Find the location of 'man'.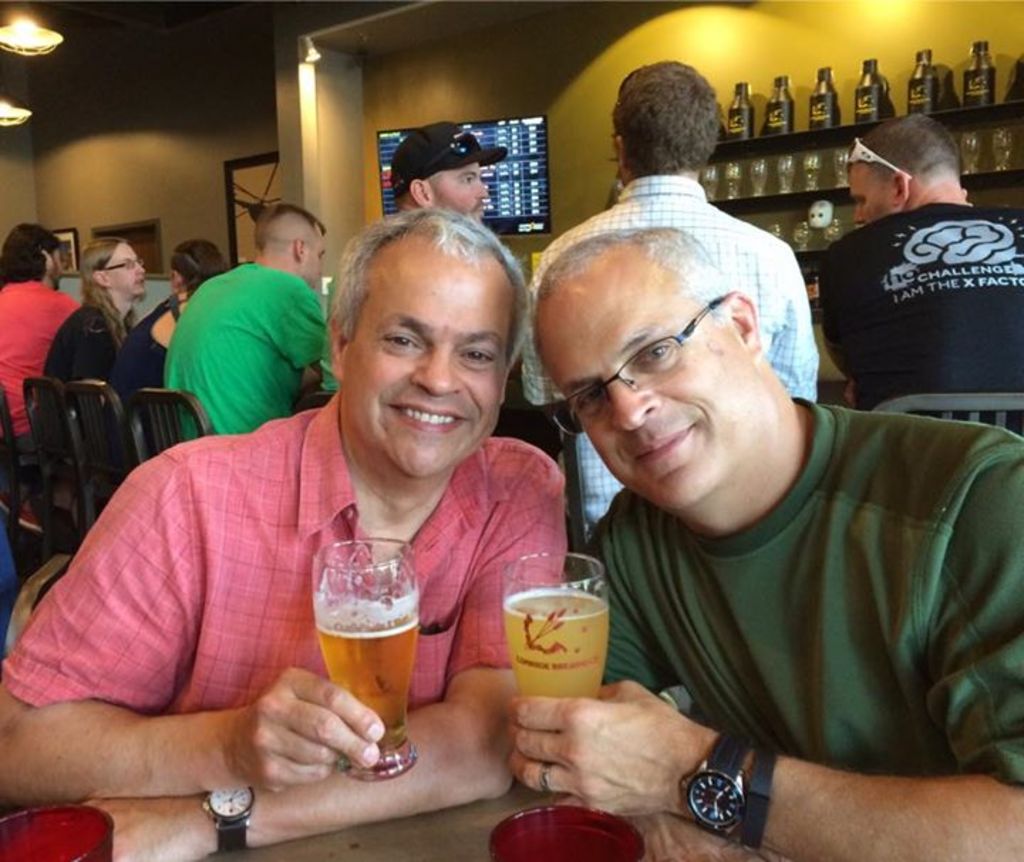
Location: box=[0, 205, 569, 861].
